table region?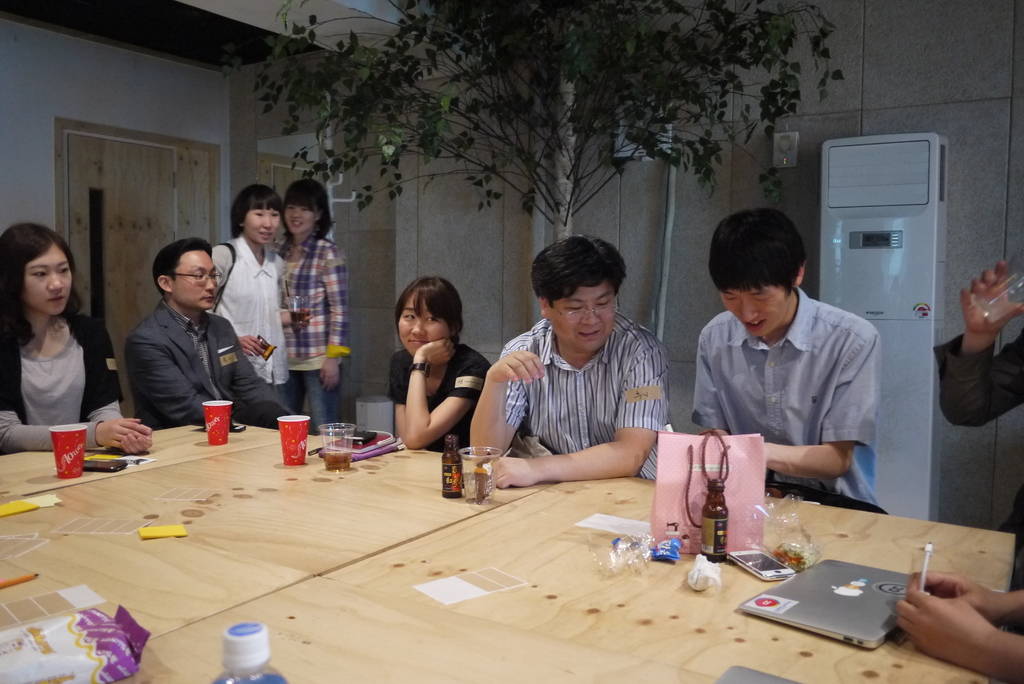
(left=33, top=414, right=893, bottom=672)
